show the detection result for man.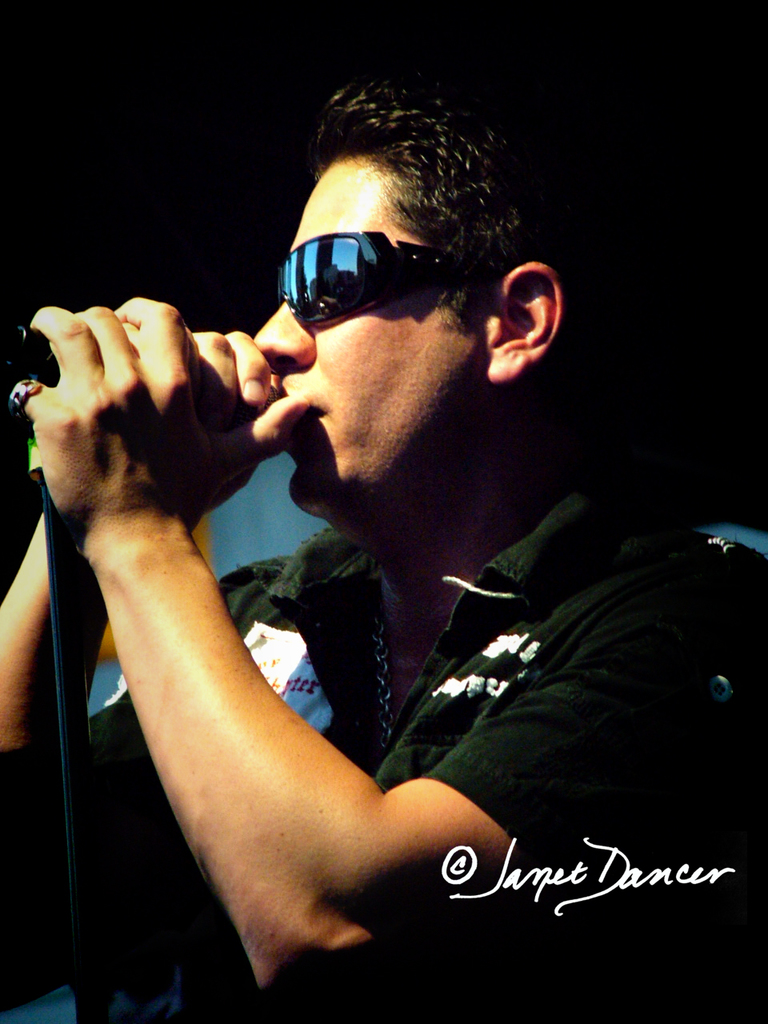
0,78,712,1023.
